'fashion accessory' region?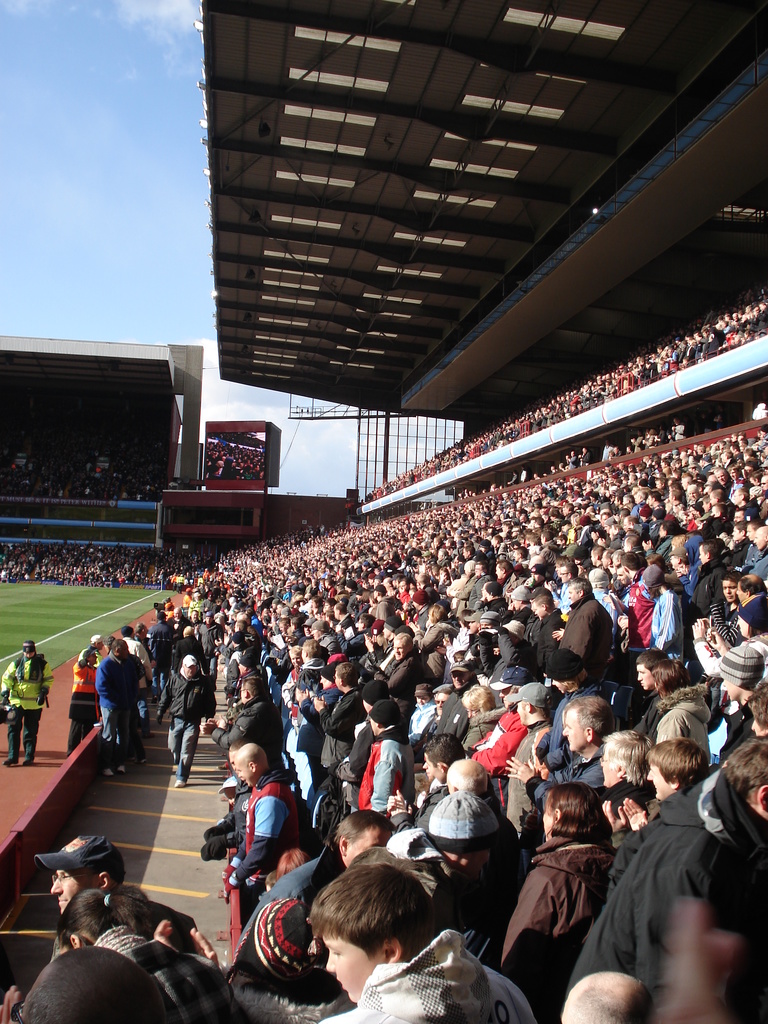
Rect(204, 608, 216, 620)
